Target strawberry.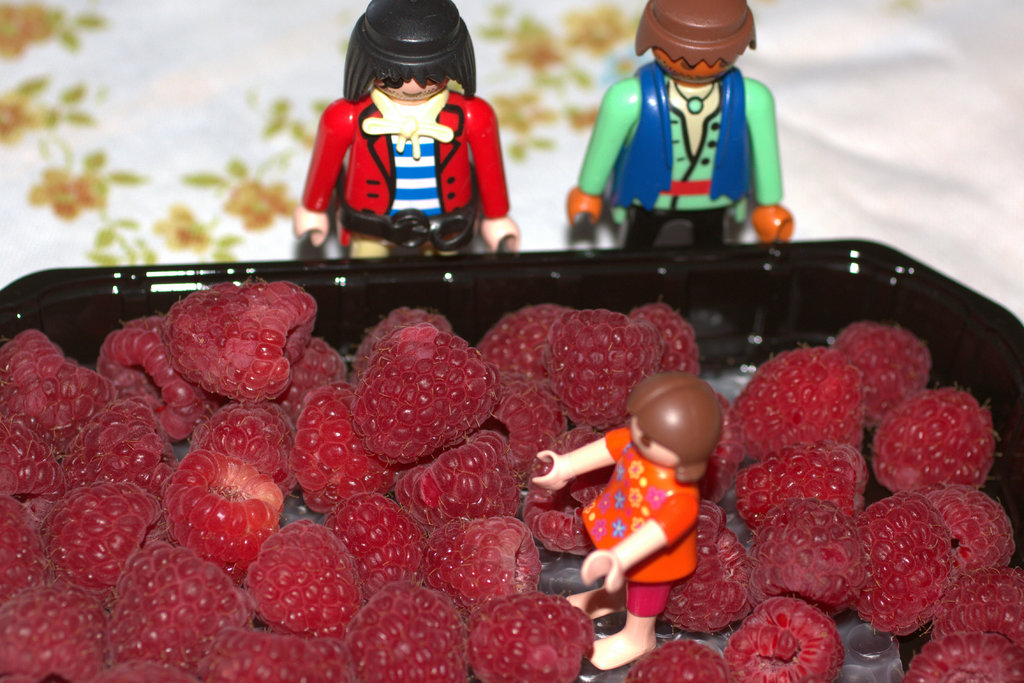
Target region: bbox=[422, 432, 527, 526].
